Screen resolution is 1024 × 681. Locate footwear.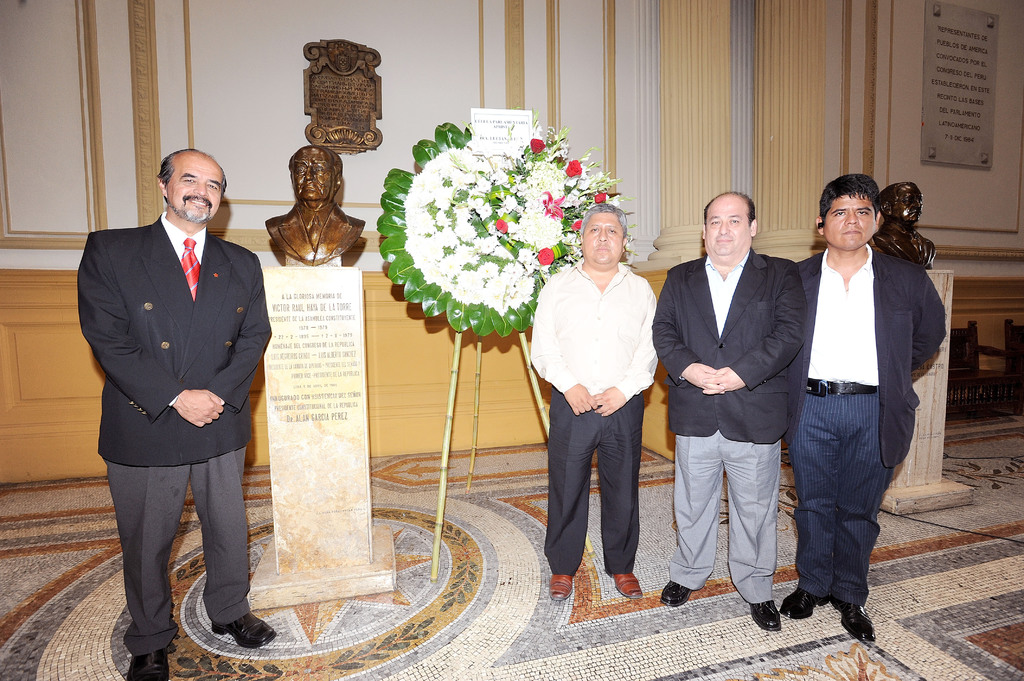
crop(127, 645, 169, 680).
